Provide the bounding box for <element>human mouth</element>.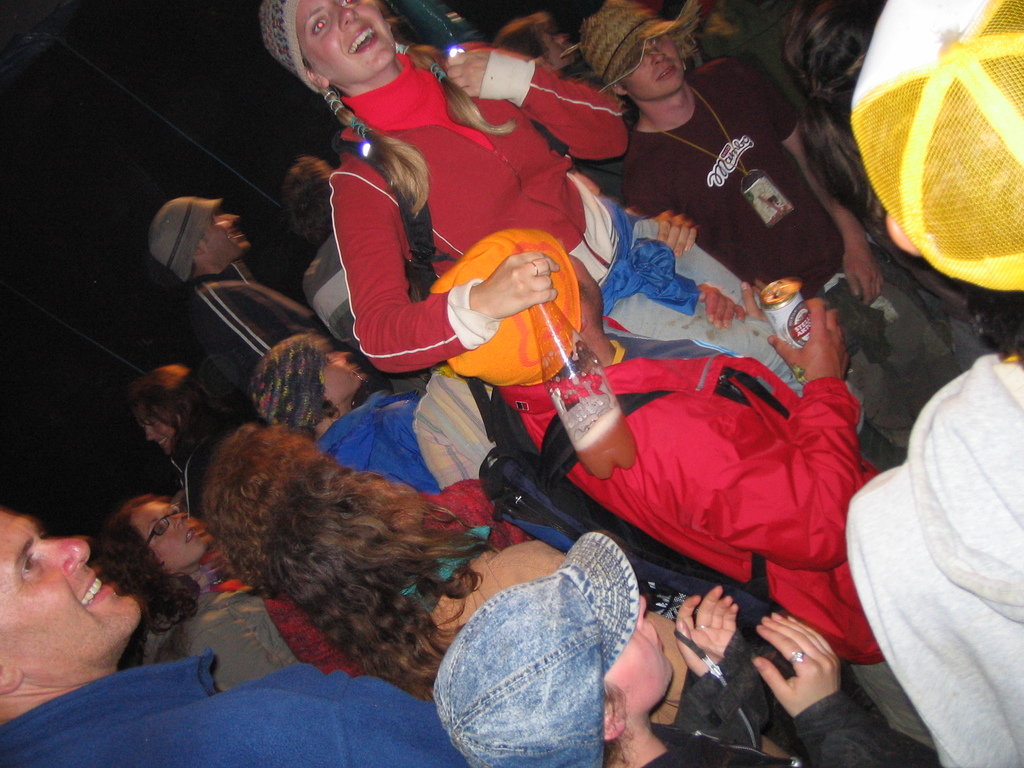
[231, 228, 244, 238].
